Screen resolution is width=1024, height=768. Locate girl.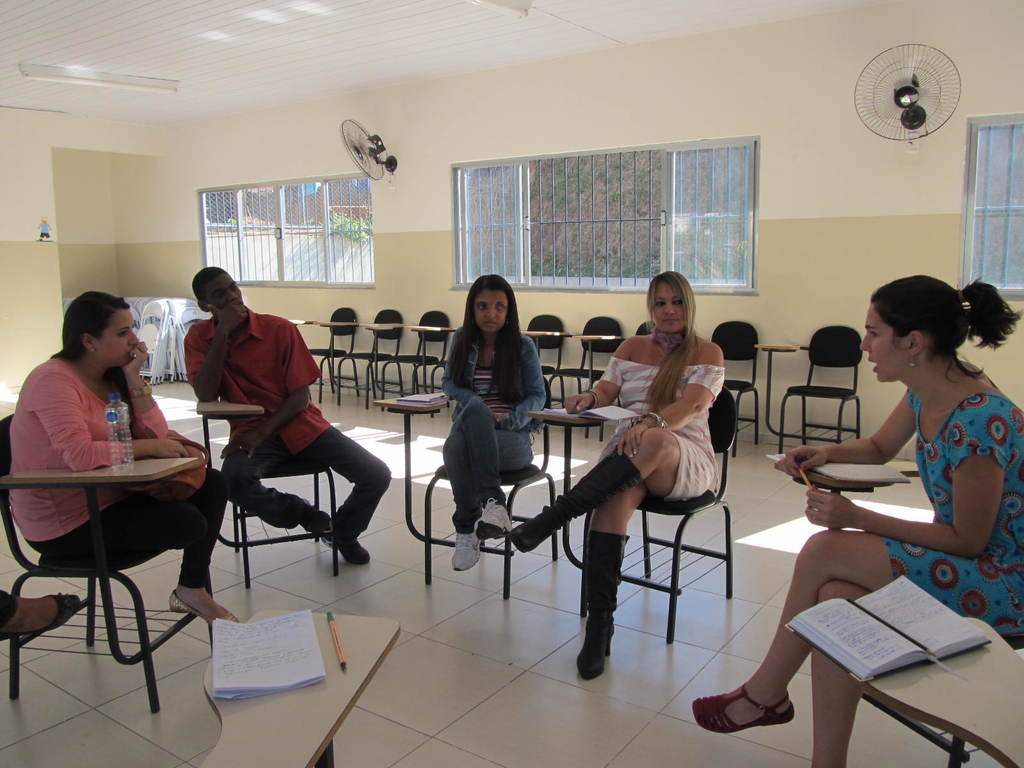
{"x1": 694, "y1": 271, "x2": 1023, "y2": 767}.
